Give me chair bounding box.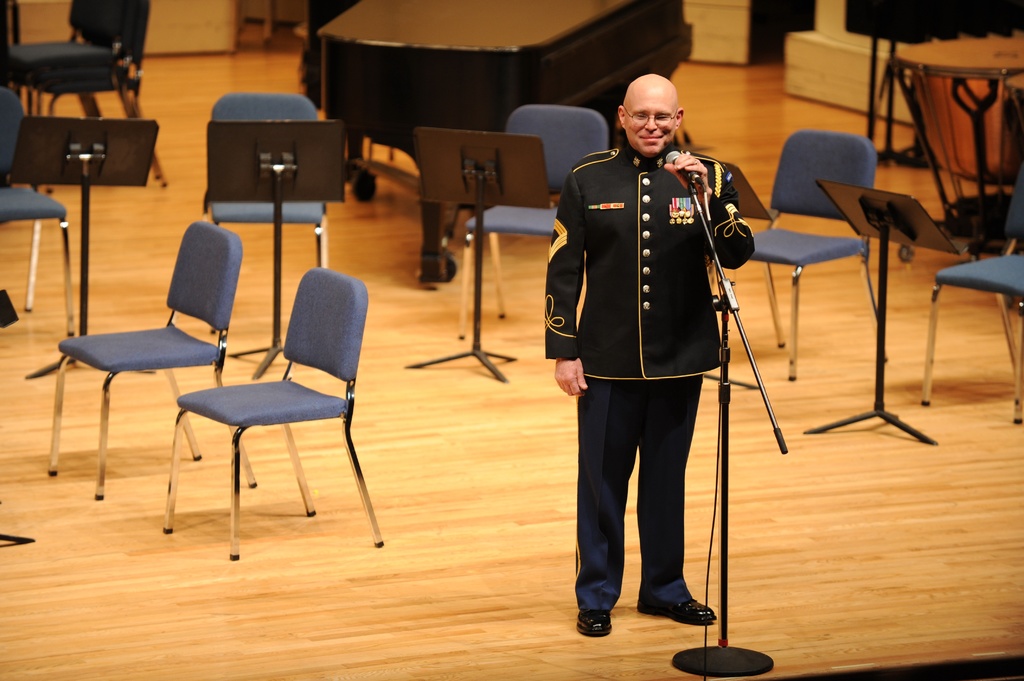
{"left": 721, "top": 121, "right": 891, "bottom": 382}.
